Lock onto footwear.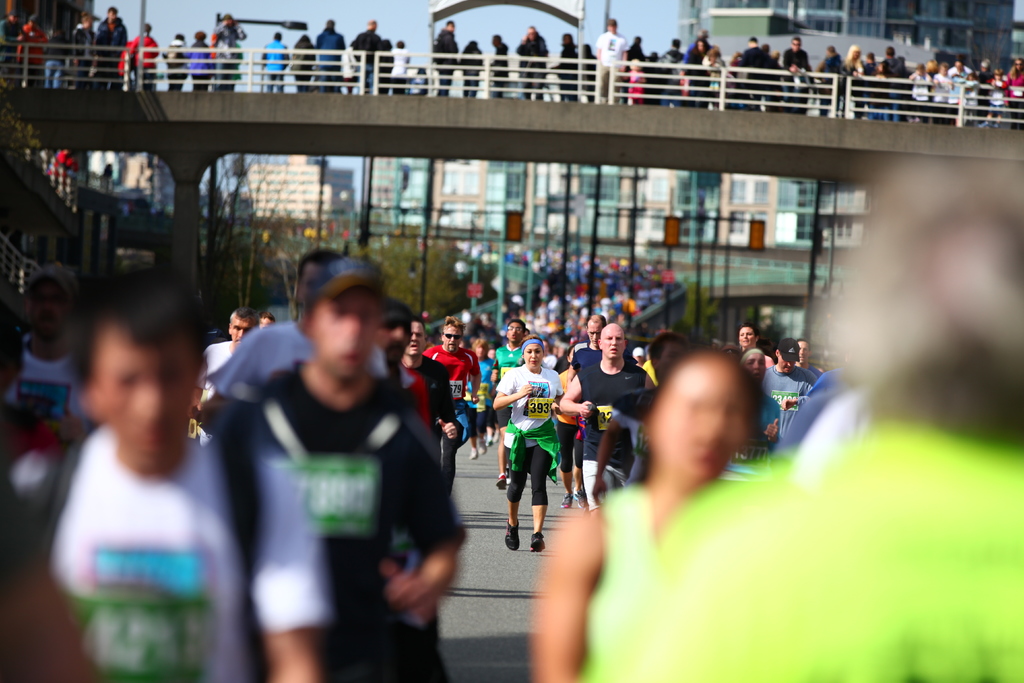
Locked: [561,491,572,508].
